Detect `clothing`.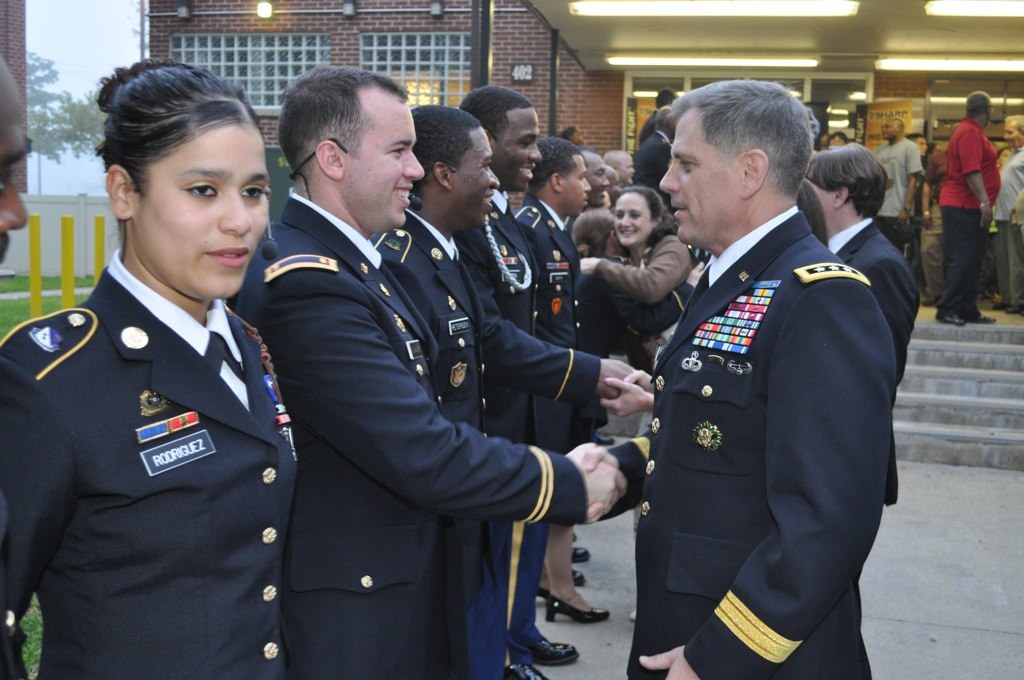
Detected at <bbox>515, 195, 594, 429</bbox>.
